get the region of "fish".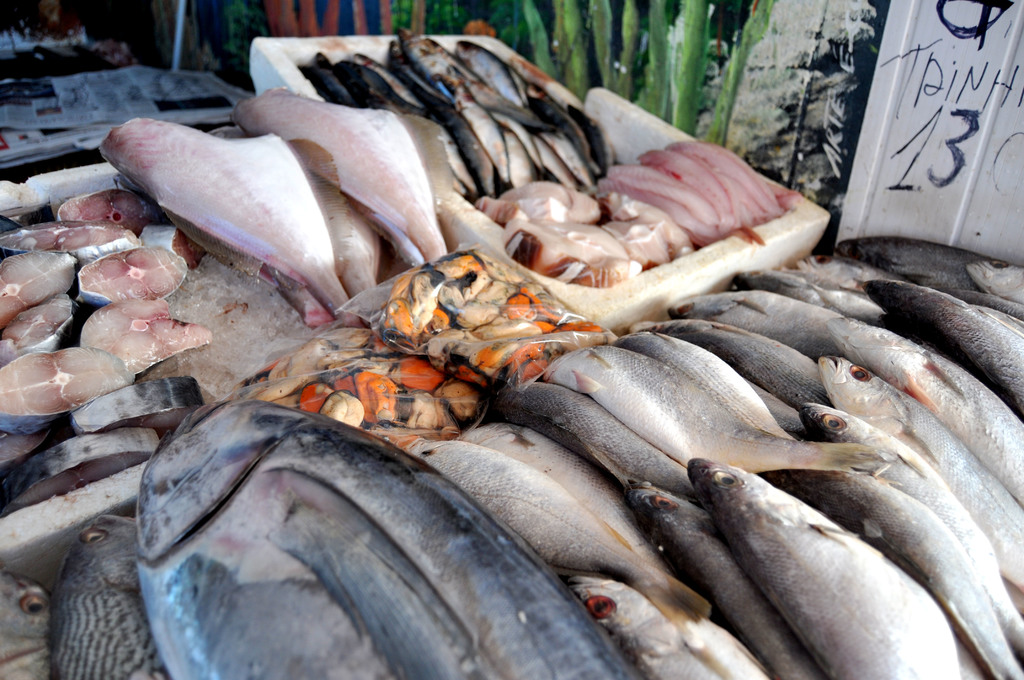
967, 257, 1023, 298.
